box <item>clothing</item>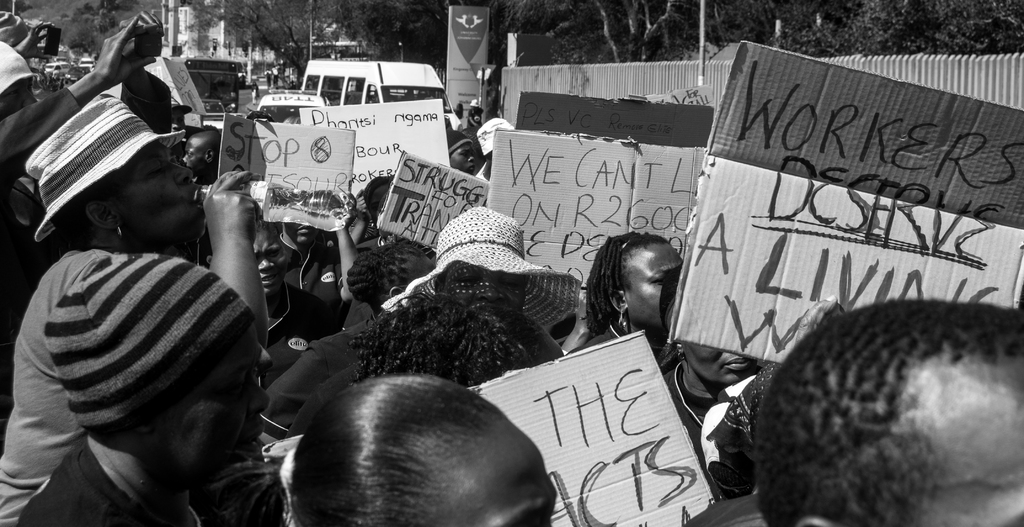
region(658, 370, 760, 507)
